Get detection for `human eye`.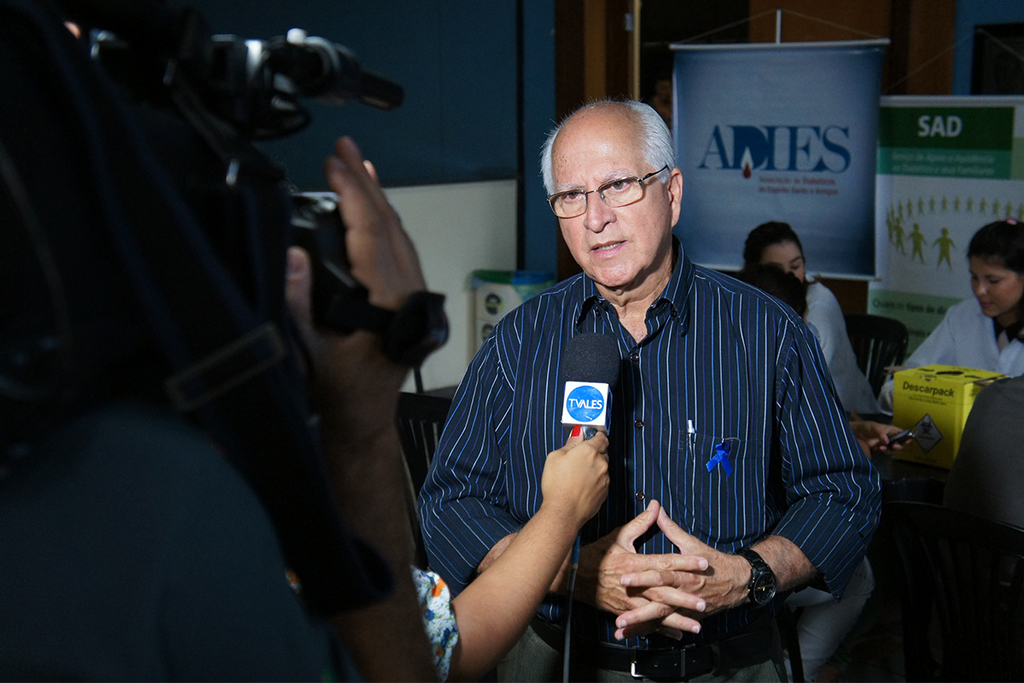
Detection: [986,275,1003,287].
